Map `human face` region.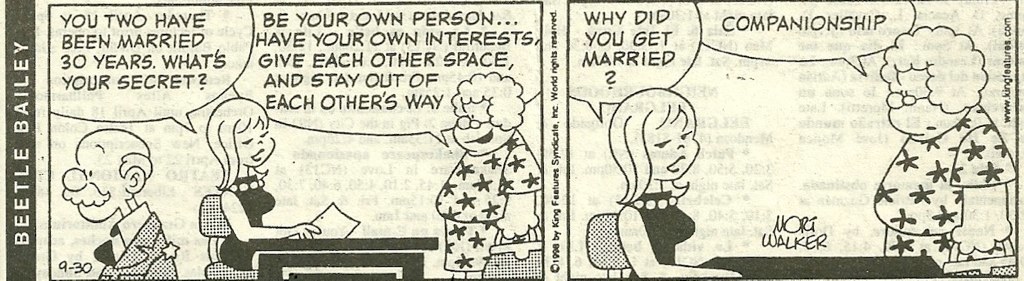
Mapped to 643:113:701:180.
